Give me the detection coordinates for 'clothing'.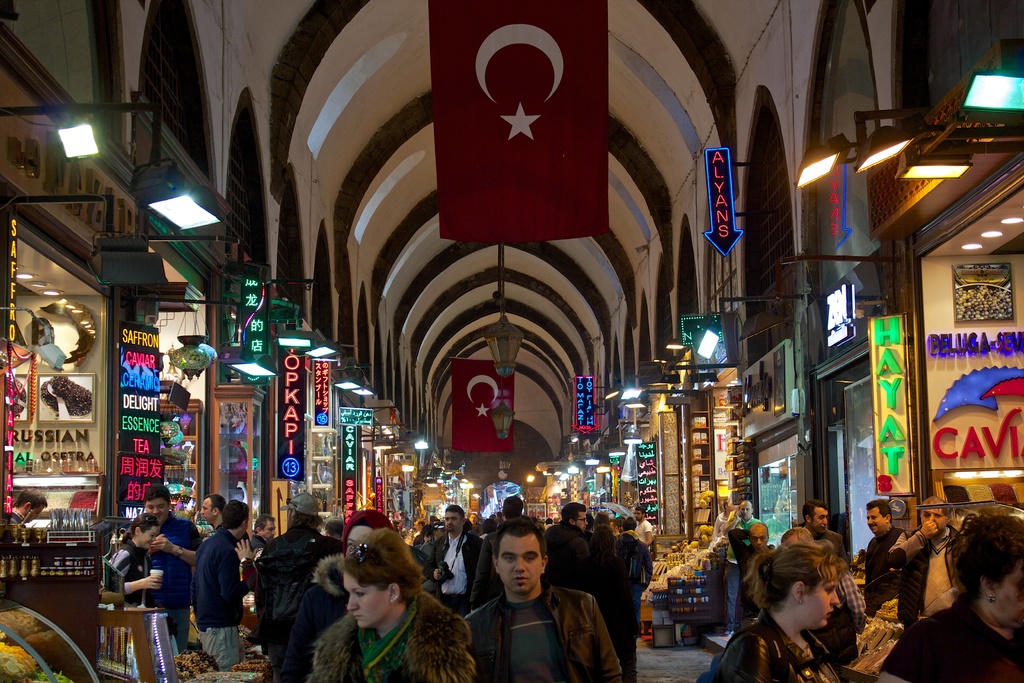
rect(108, 539, 154, 611).
